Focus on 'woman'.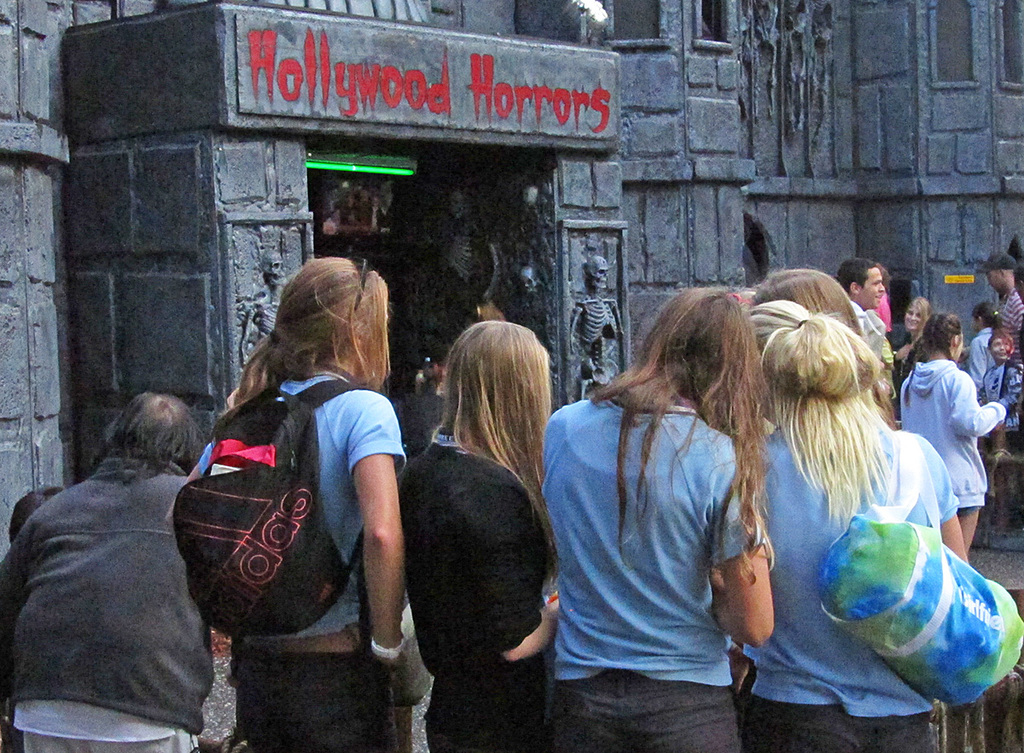
Focused at <bbox>534, 286, 785, 752</bbox>.
